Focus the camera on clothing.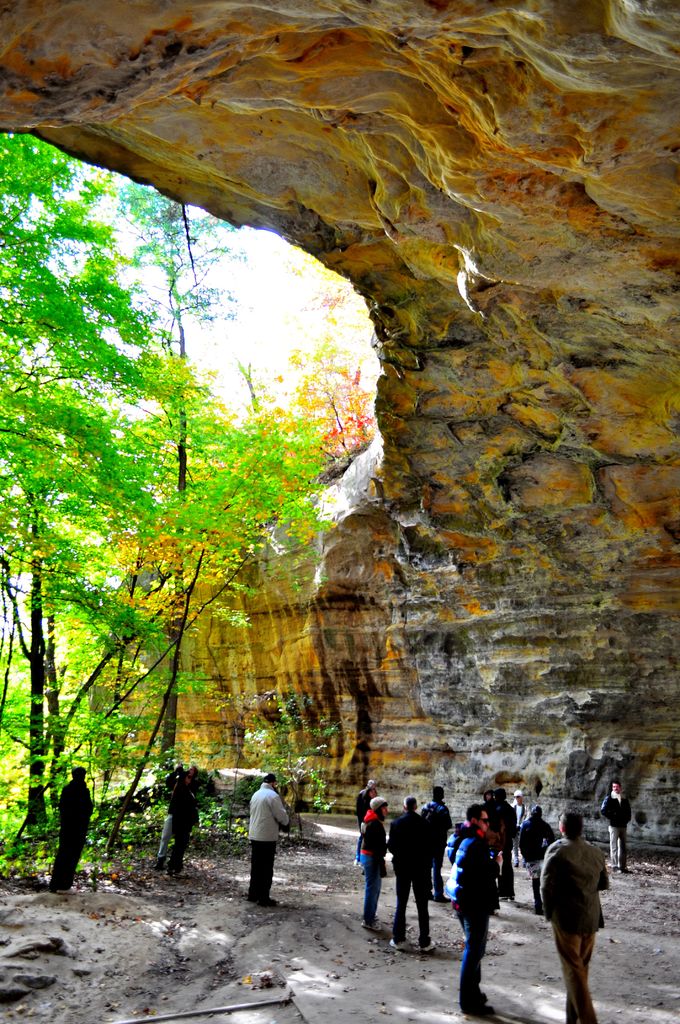
Focus region: 58/780/93/892.
